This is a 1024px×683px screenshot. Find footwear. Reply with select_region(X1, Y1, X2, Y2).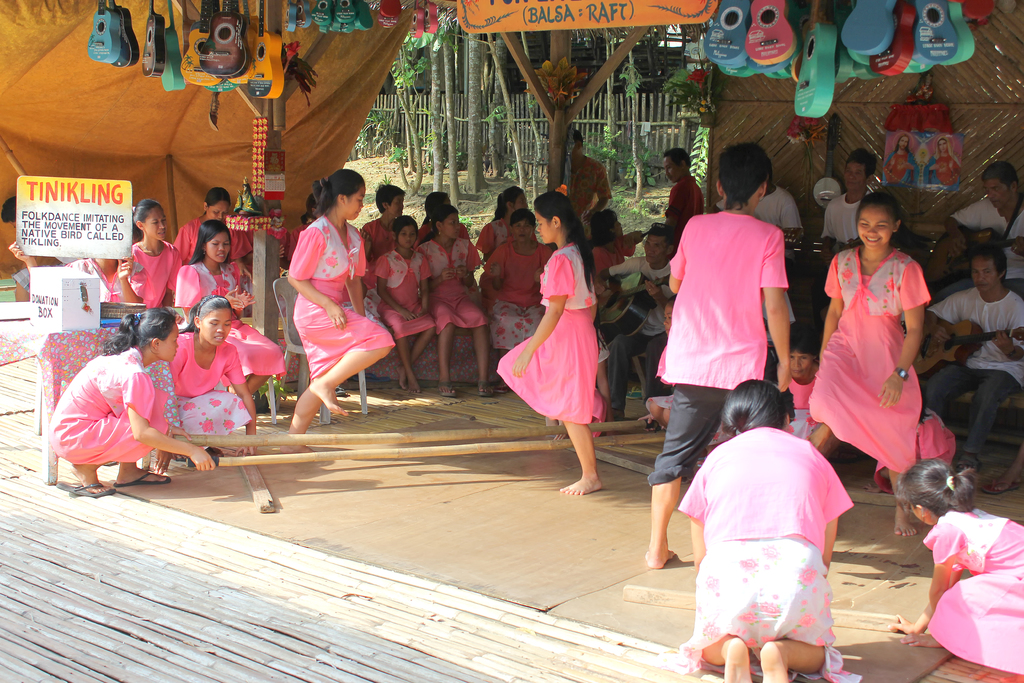
select_region(68, 482, 118, 499).
